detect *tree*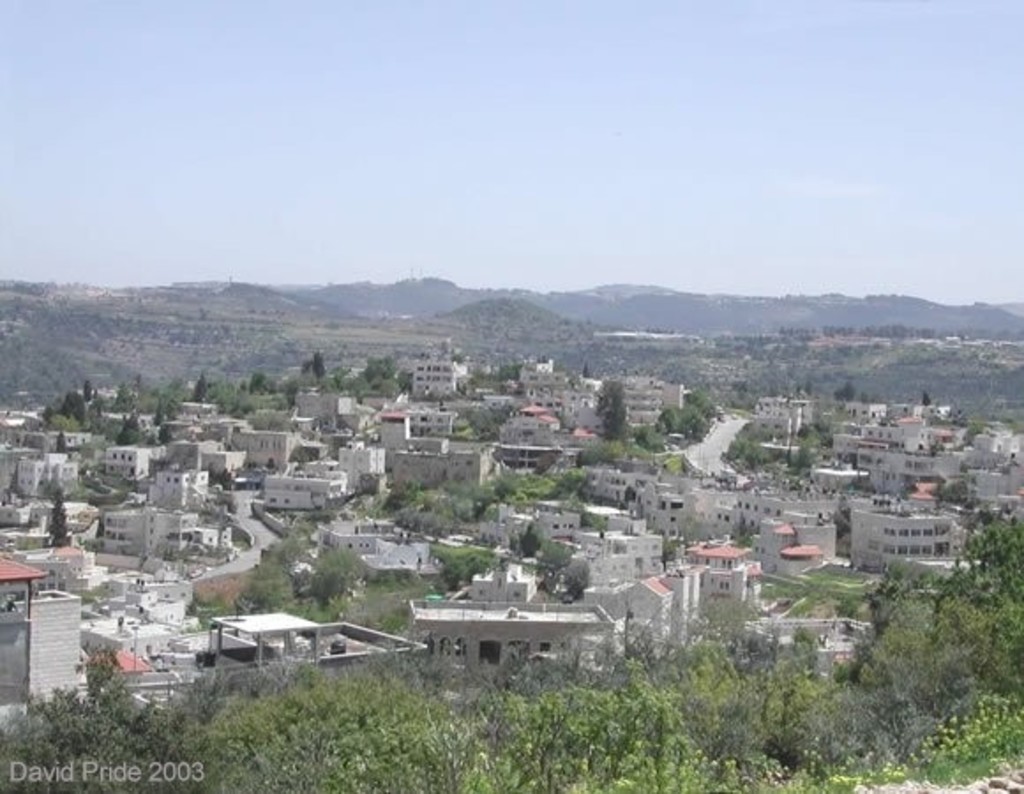
region(58, 388, 92, 431)
